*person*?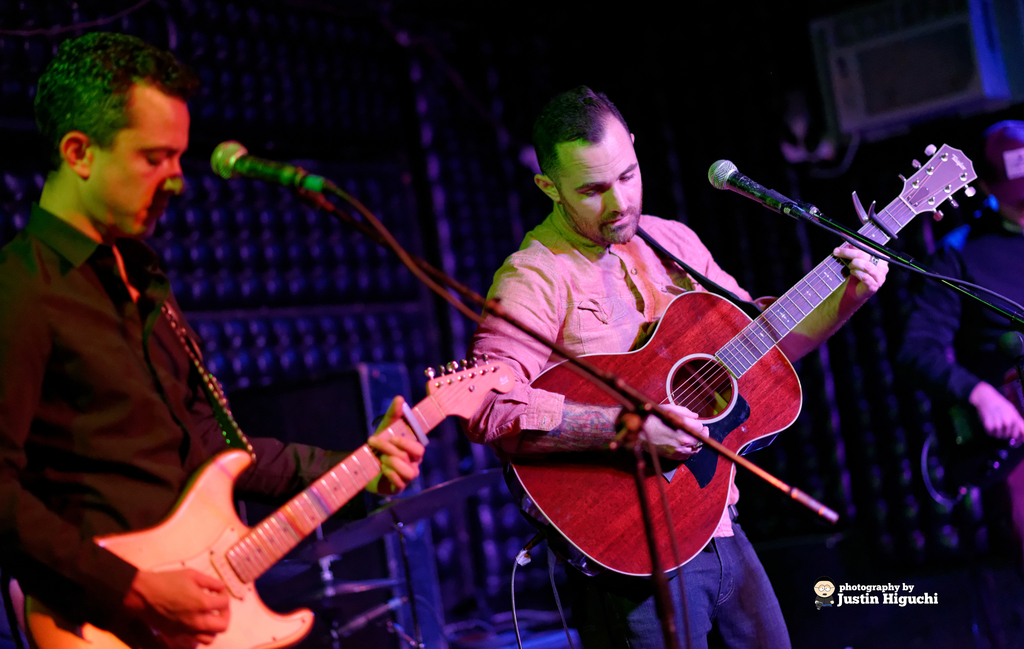
[left=466, top=77, right=881, bottom=648]
